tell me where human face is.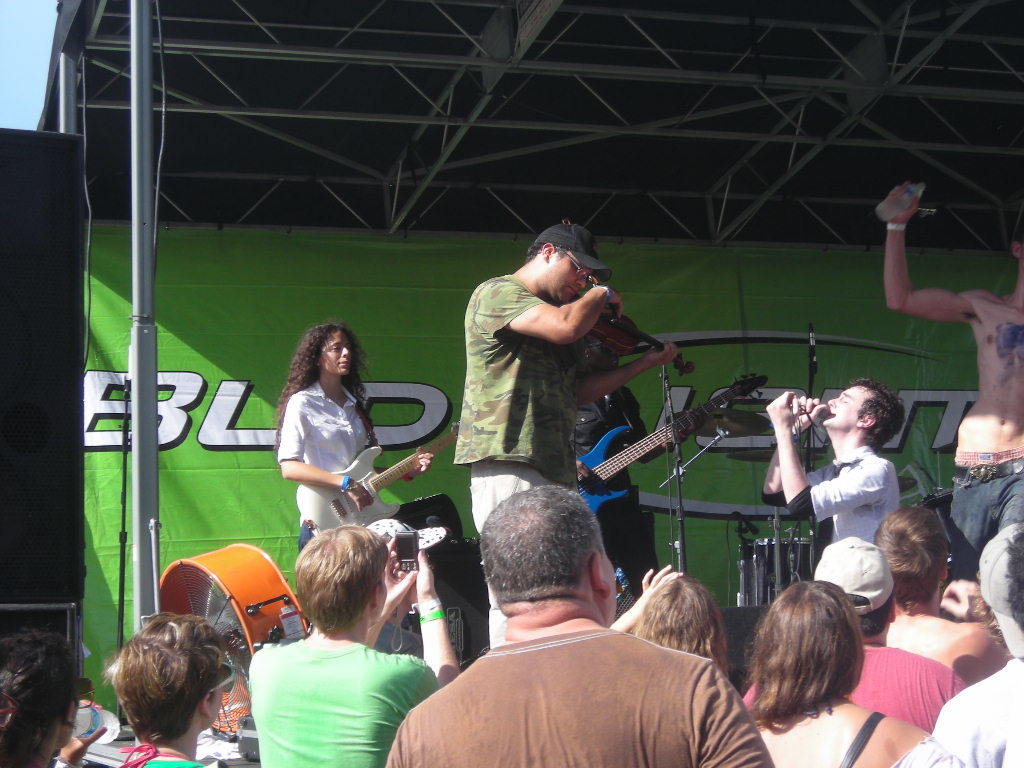
human face is at [206,669,231,726].
